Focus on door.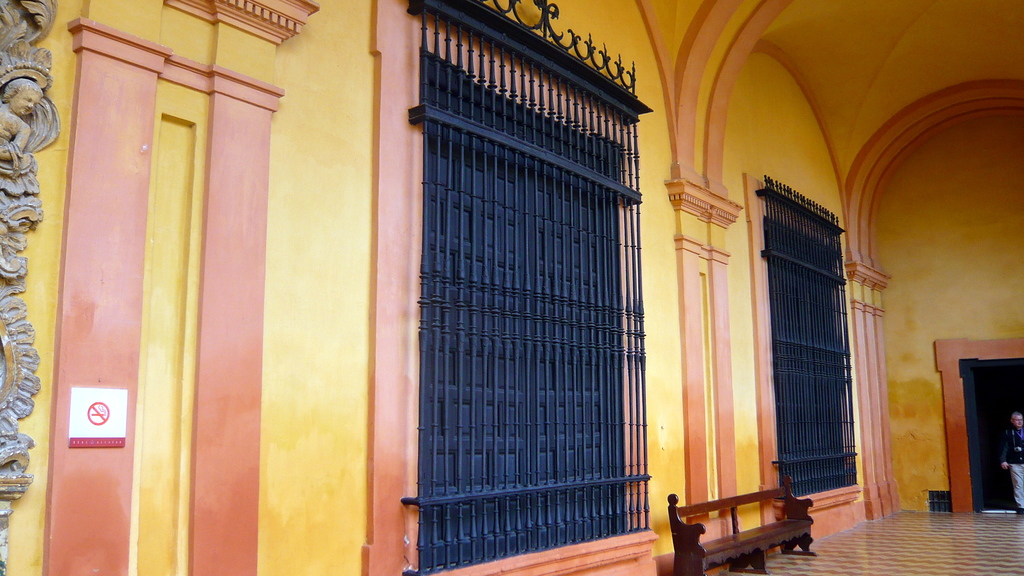
Focused at locate(757, 152, 870, 532).
